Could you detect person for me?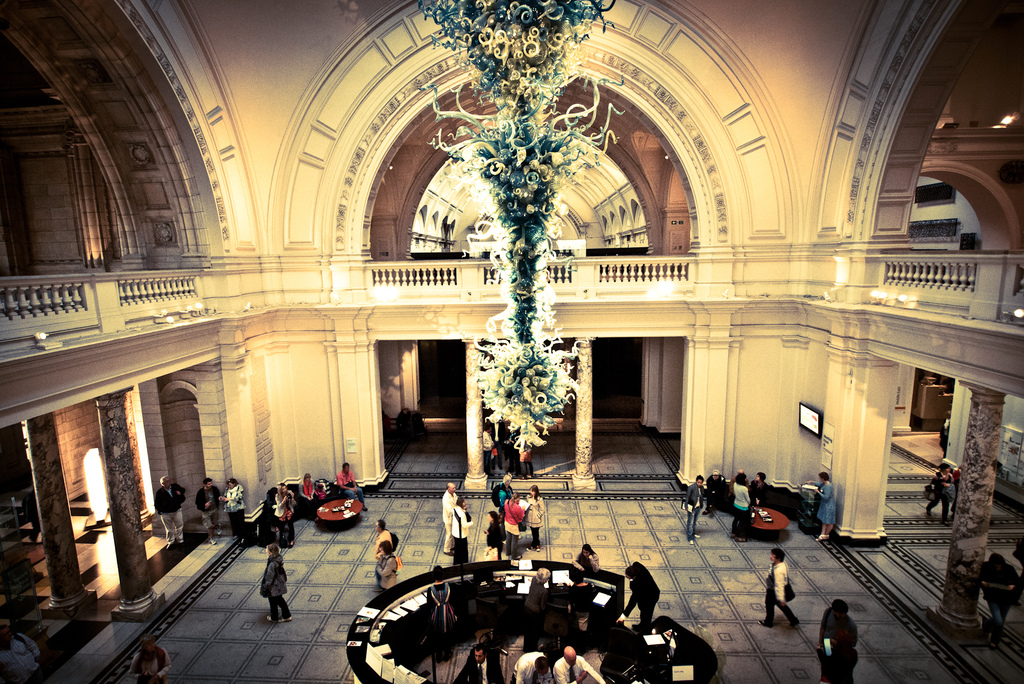
Detection result: bbox=[756, 548, 801, 628].
